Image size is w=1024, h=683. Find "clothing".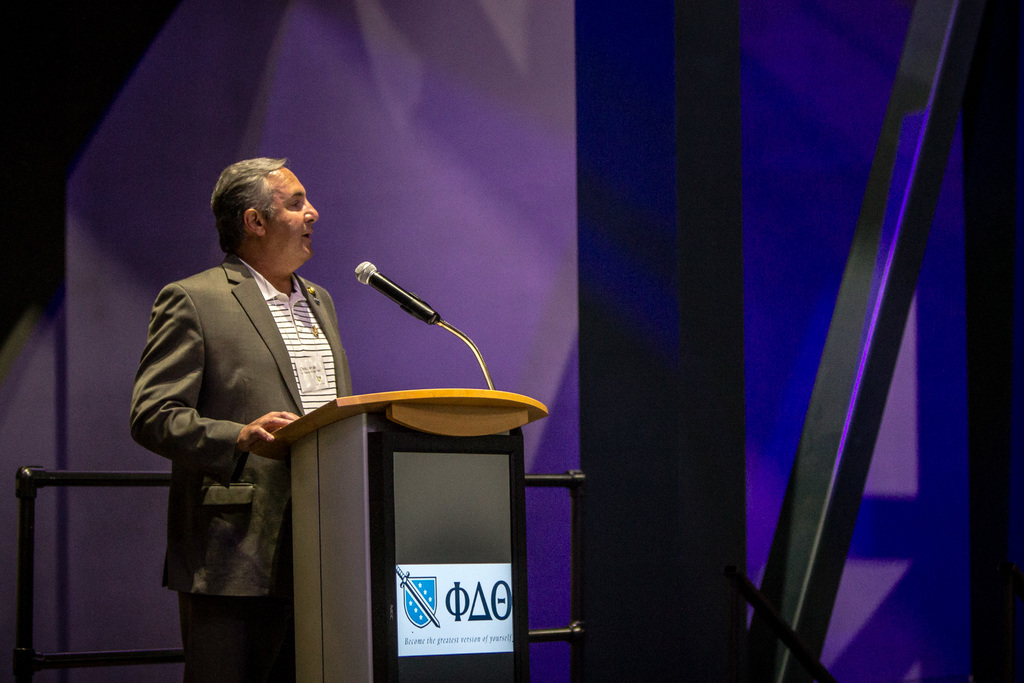
110,161,358,657.
